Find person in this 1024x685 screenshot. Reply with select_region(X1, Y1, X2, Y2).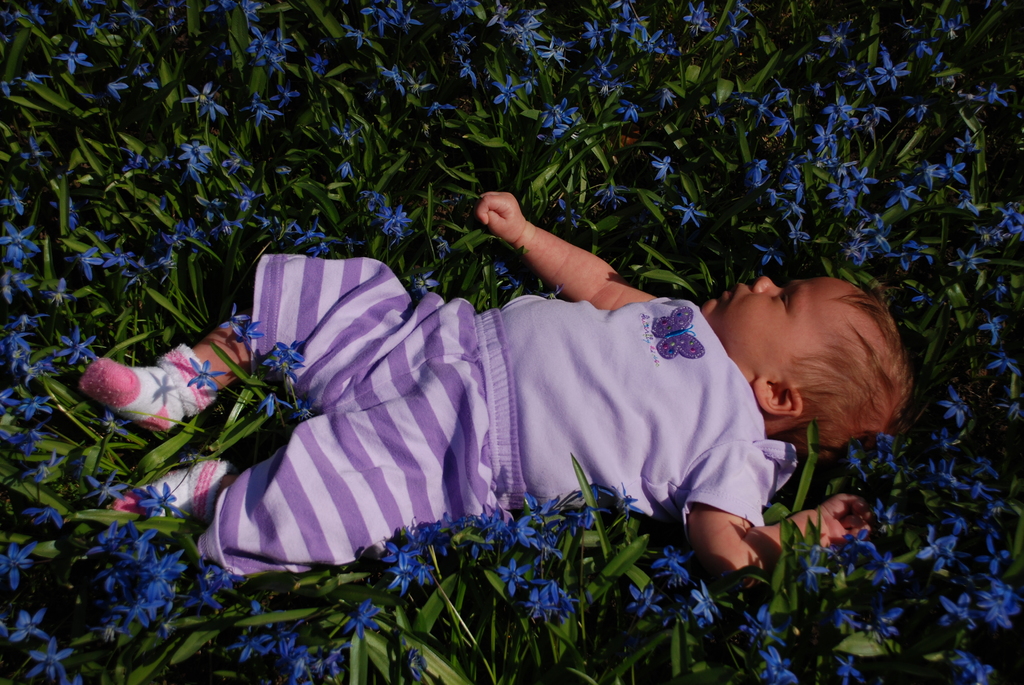
select_region(84, 200, 909, 576).
